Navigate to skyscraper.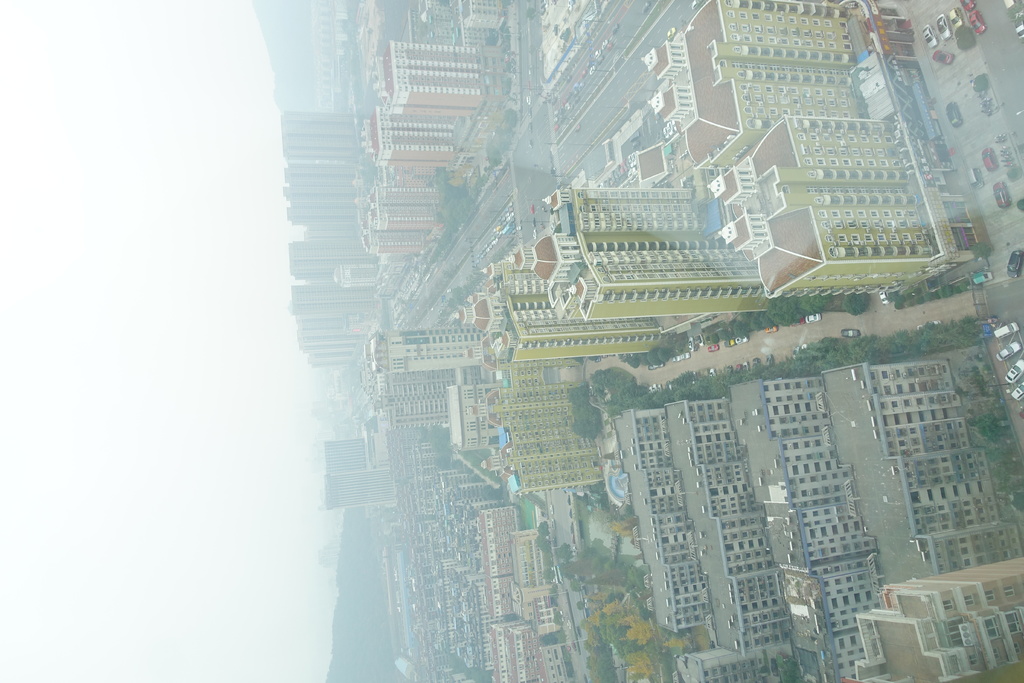
Navigation target: 713:199:972:299.
